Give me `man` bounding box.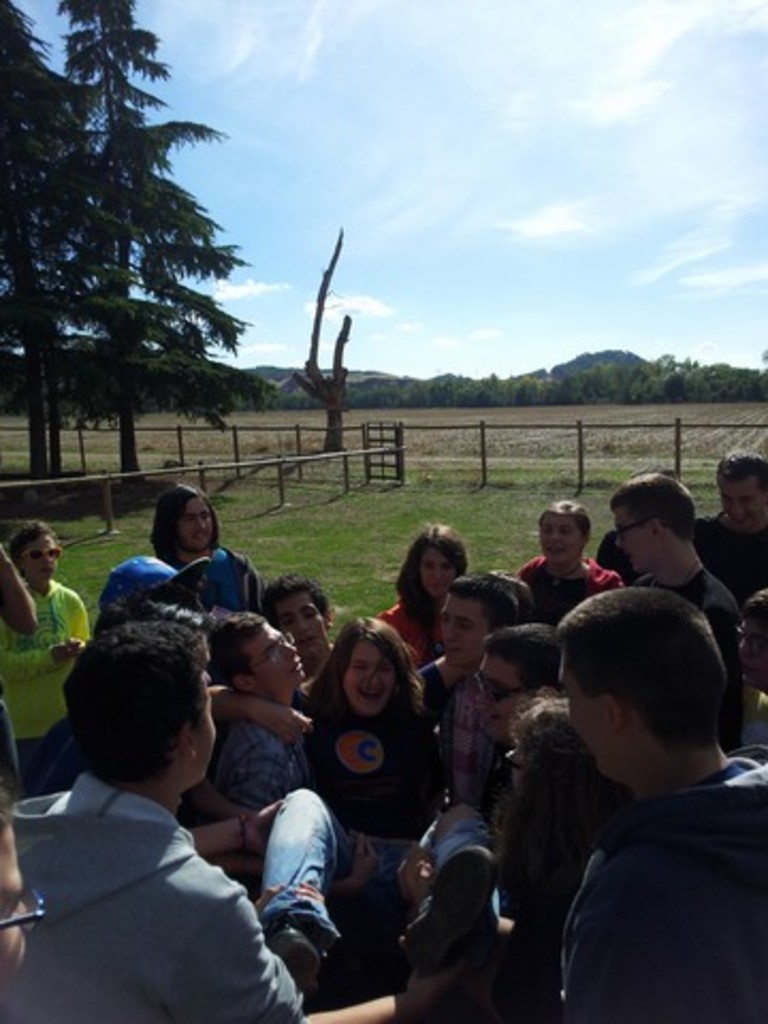
x1=463 y1=627 x2=578 y2=738.
